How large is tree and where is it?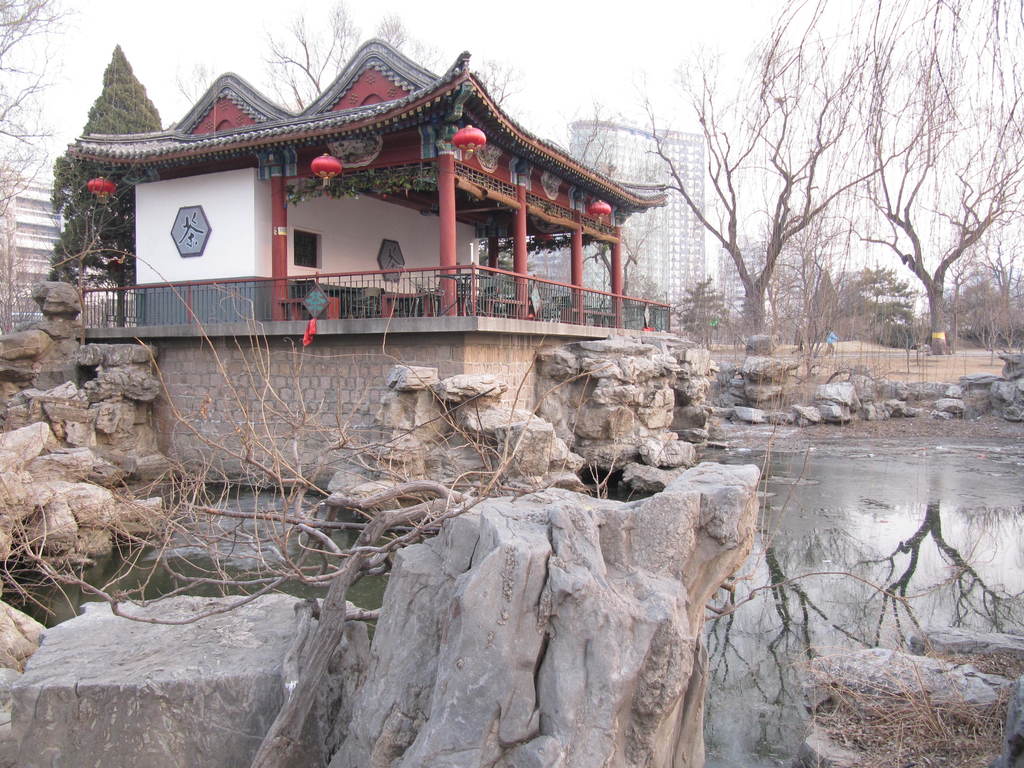
Bounding box: BBox(742, 234, 815, 342).
